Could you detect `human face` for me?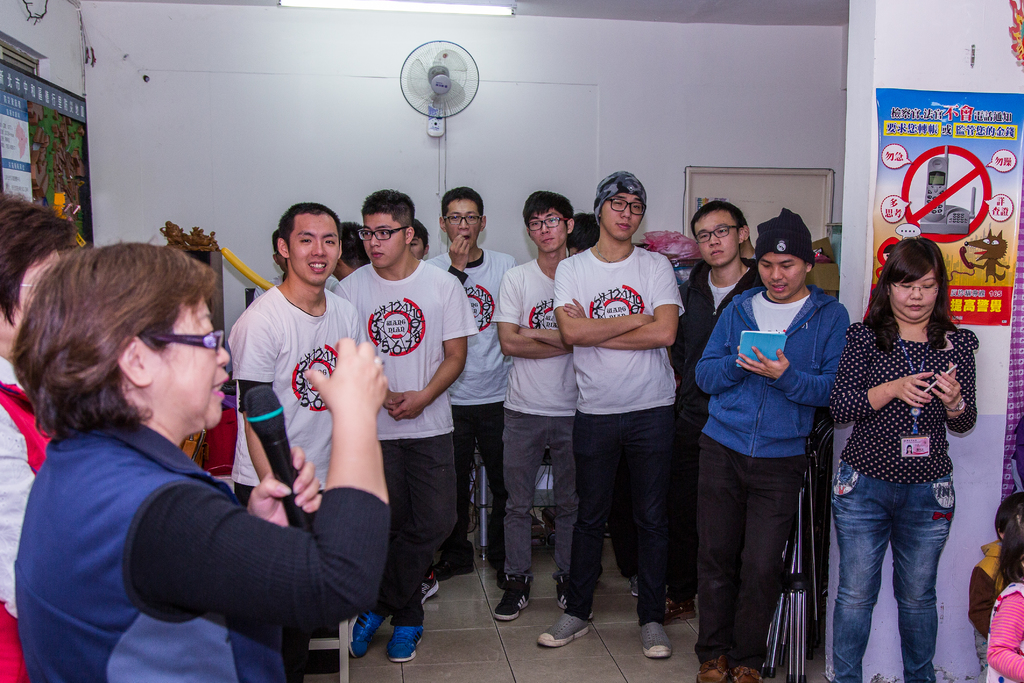
Detection result: x1=692 y1=213 x2=738 y2=268.
